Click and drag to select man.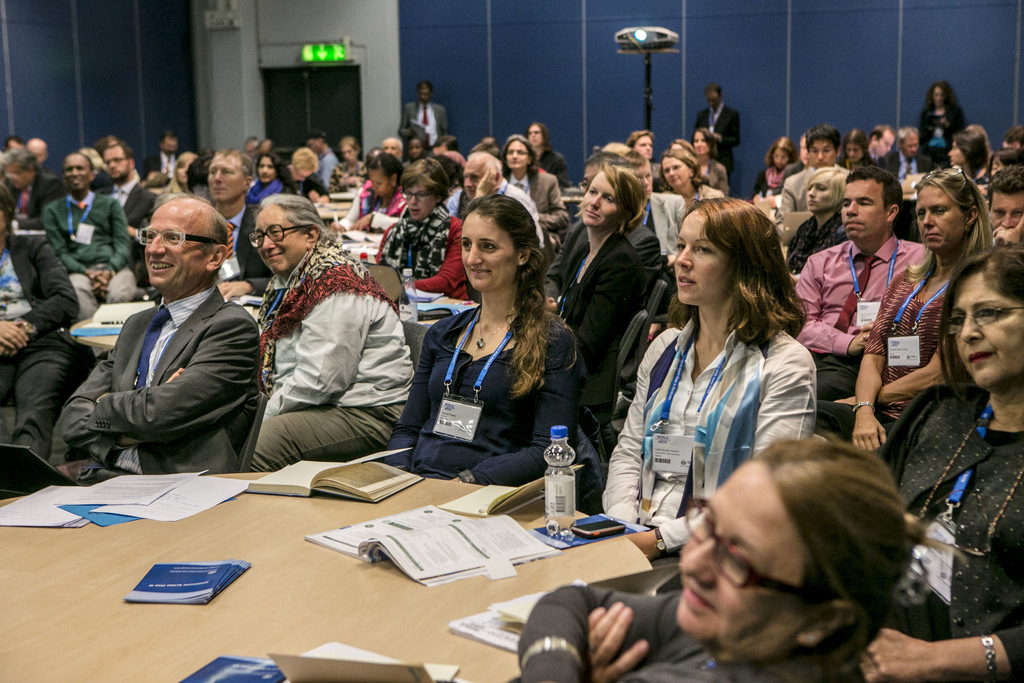
Selection: [left=456, top=152, right=554, bottom=276].
